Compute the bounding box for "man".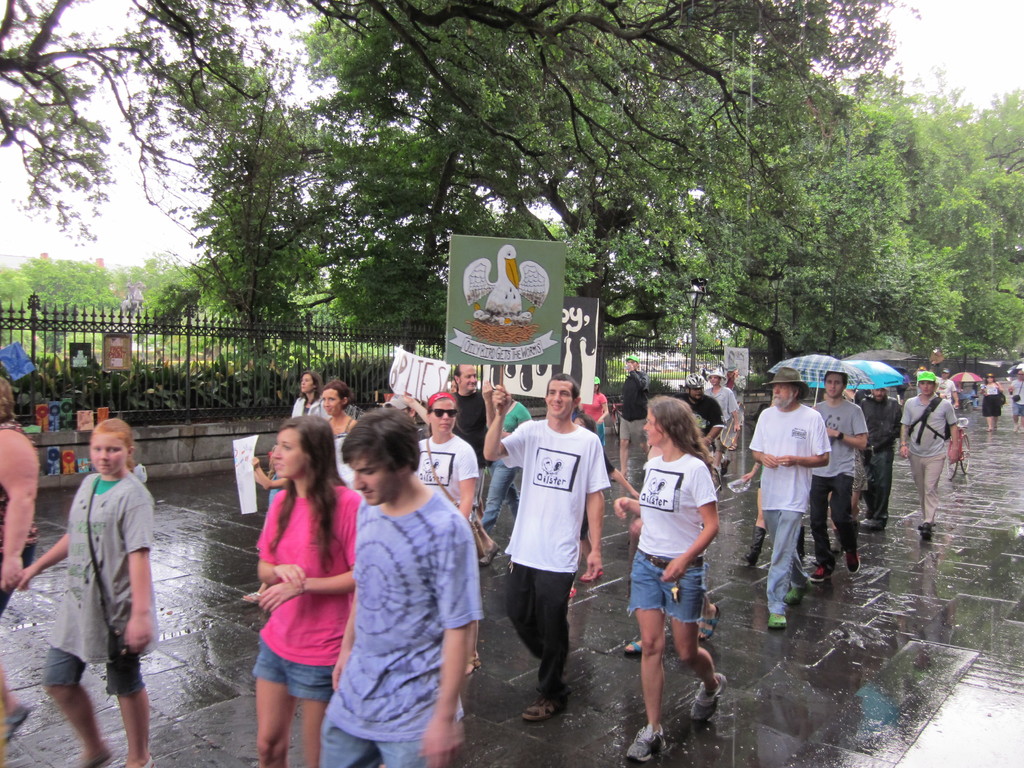
[444,363,490,513].
